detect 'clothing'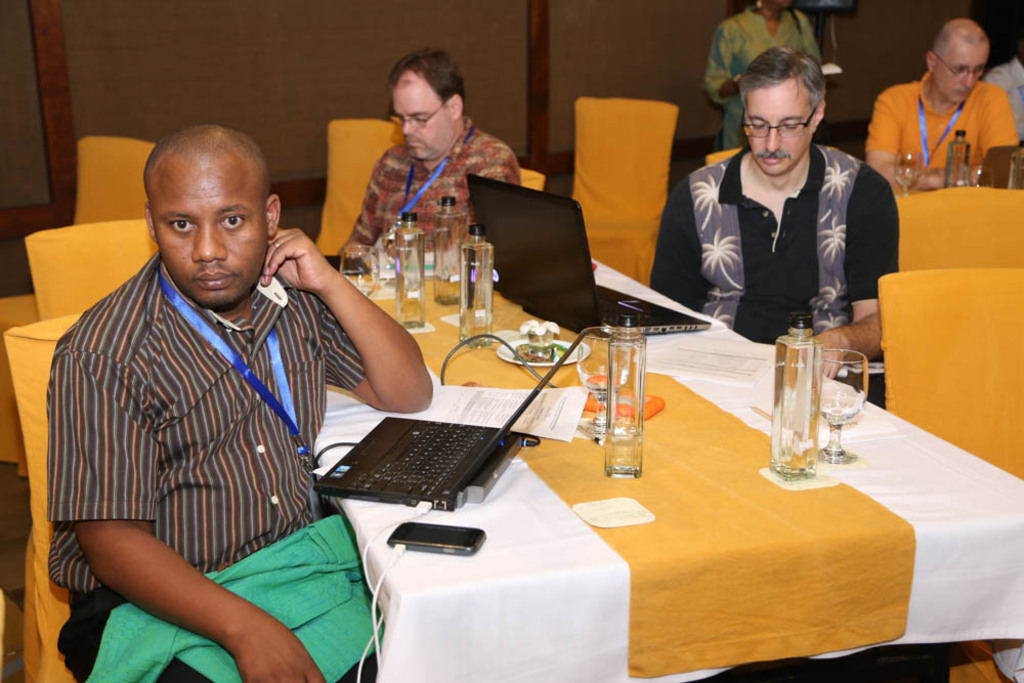
709 9 823 152
